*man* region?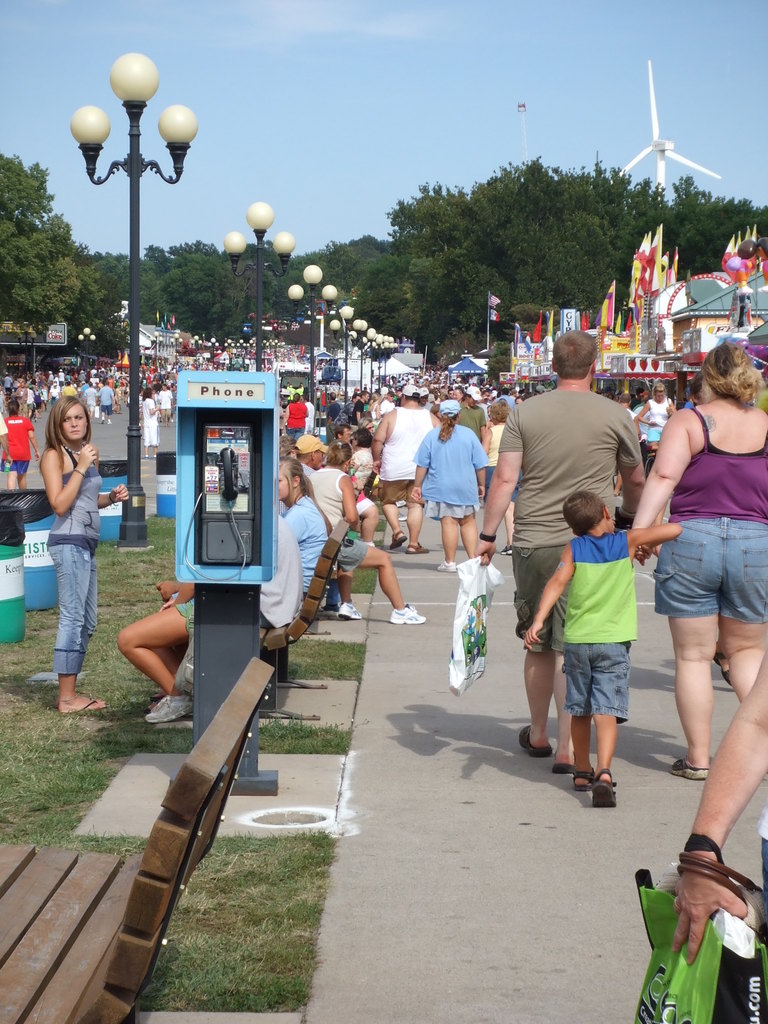
bbox=[291, 428, 327, 483]
